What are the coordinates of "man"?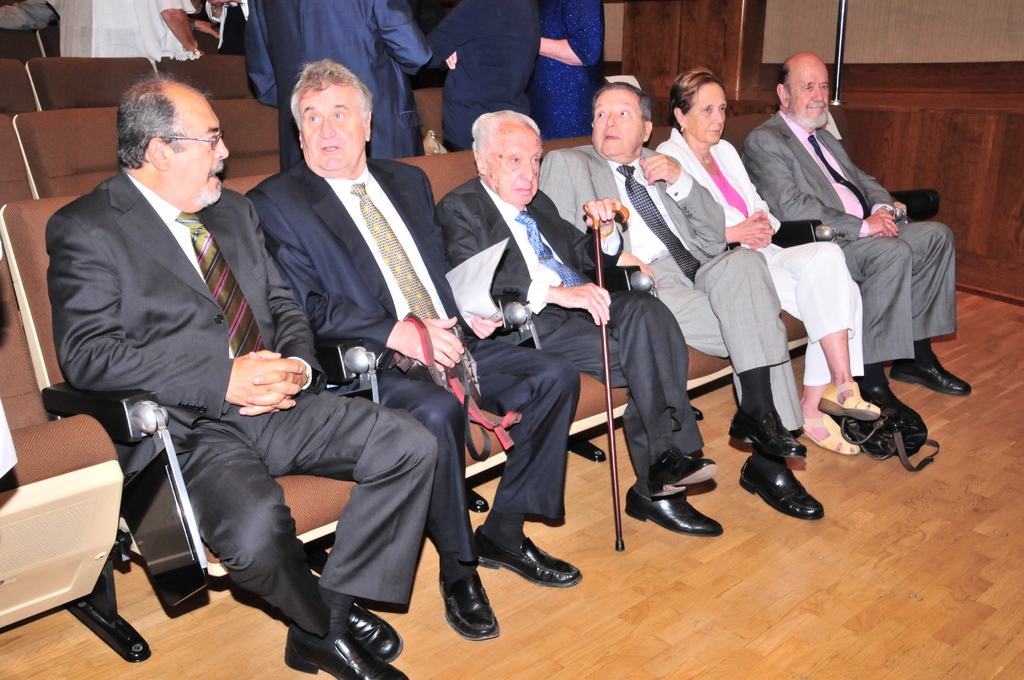
{"left": 46, "top": 79, "right": 438, "bottom": 679}.
